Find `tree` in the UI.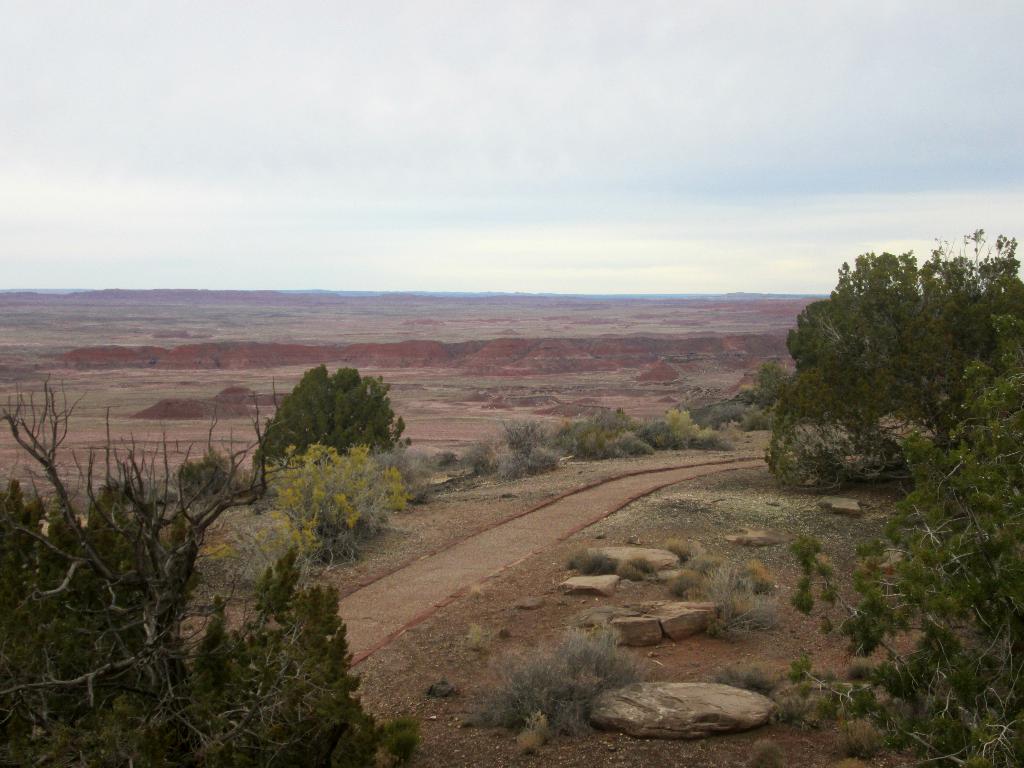
UI element at [left=255, top=339, right=406, bottom=548].
